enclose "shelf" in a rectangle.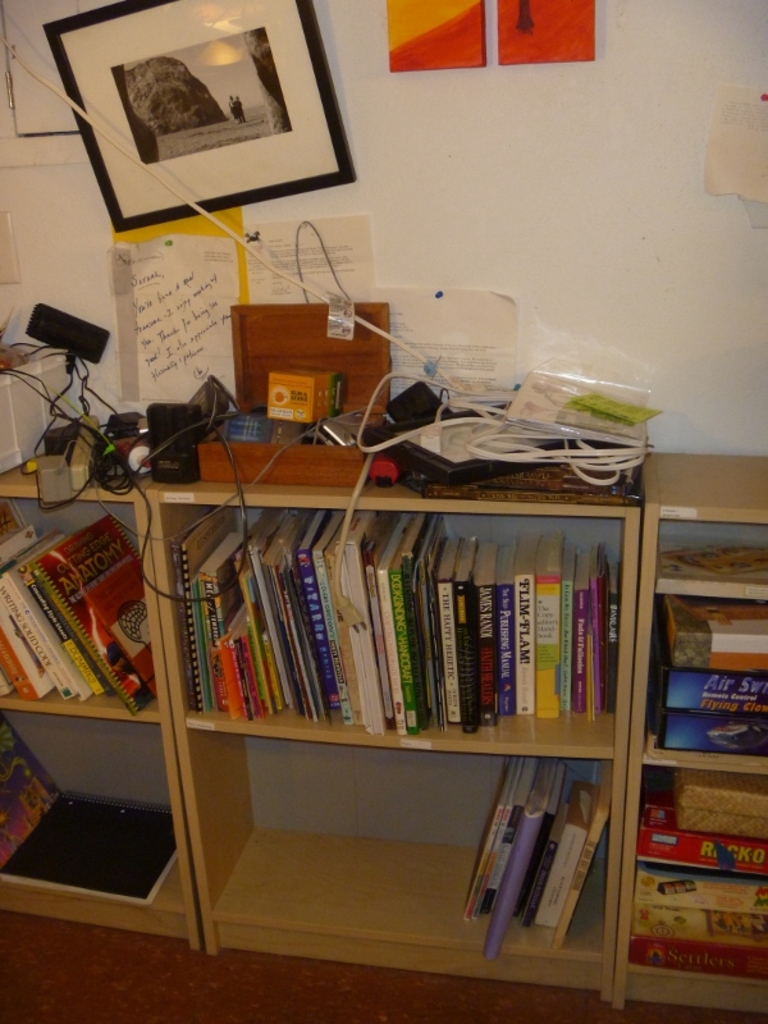
region(0, 447, 202, 948).
